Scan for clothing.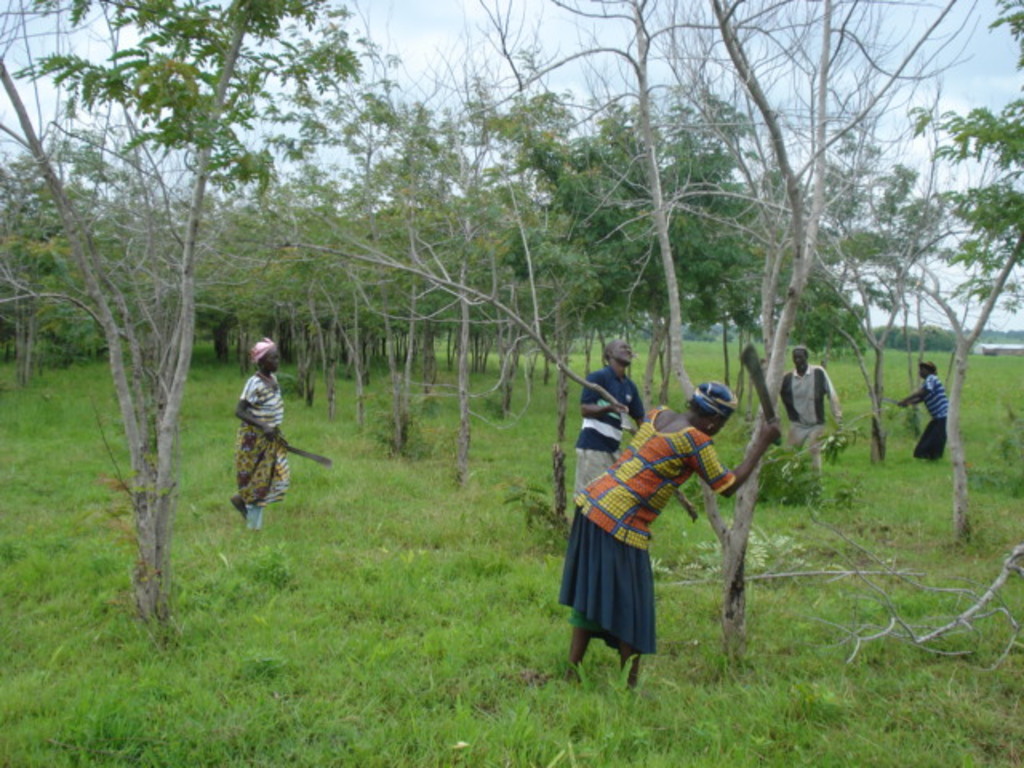
Scan result: (x1=778, y1=365, x2=837, y2=486).
